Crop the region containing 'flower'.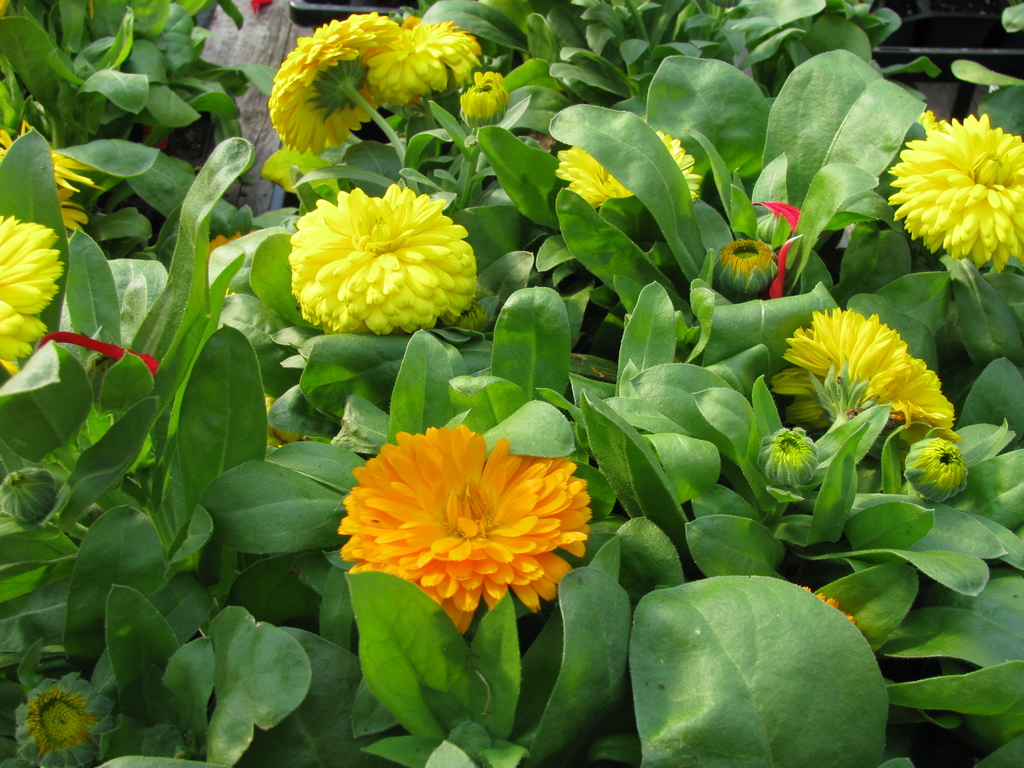
Crop region: bbox=(331, 422, 593, 625).
